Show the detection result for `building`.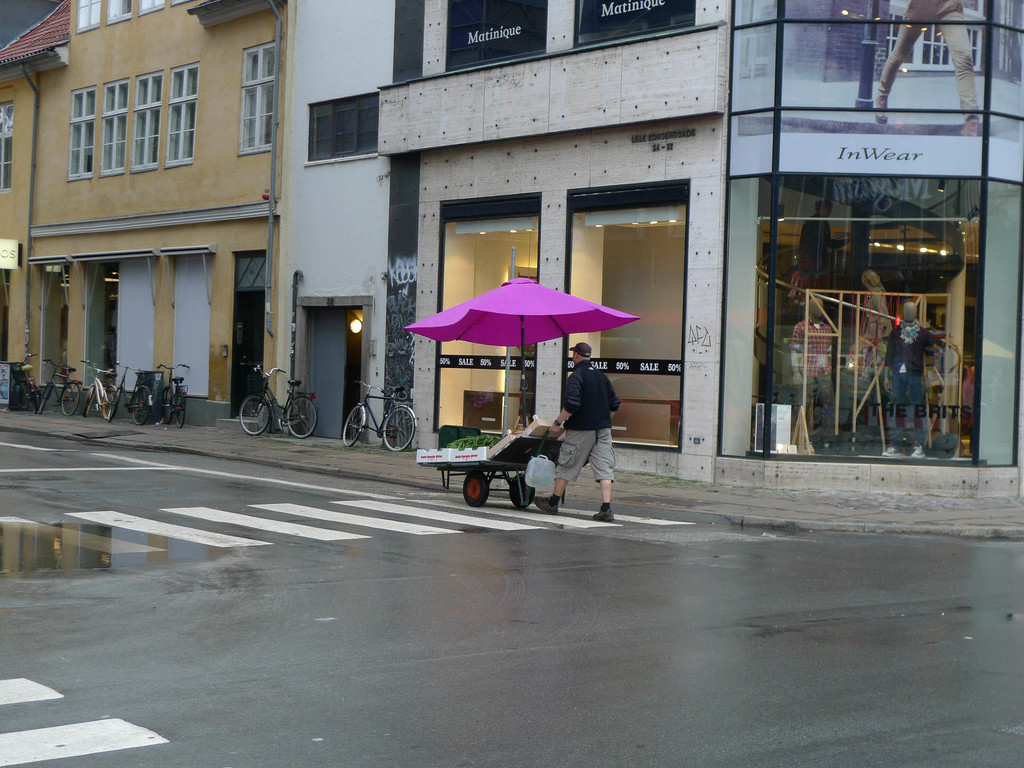
(721, 0, 1023, 519).
